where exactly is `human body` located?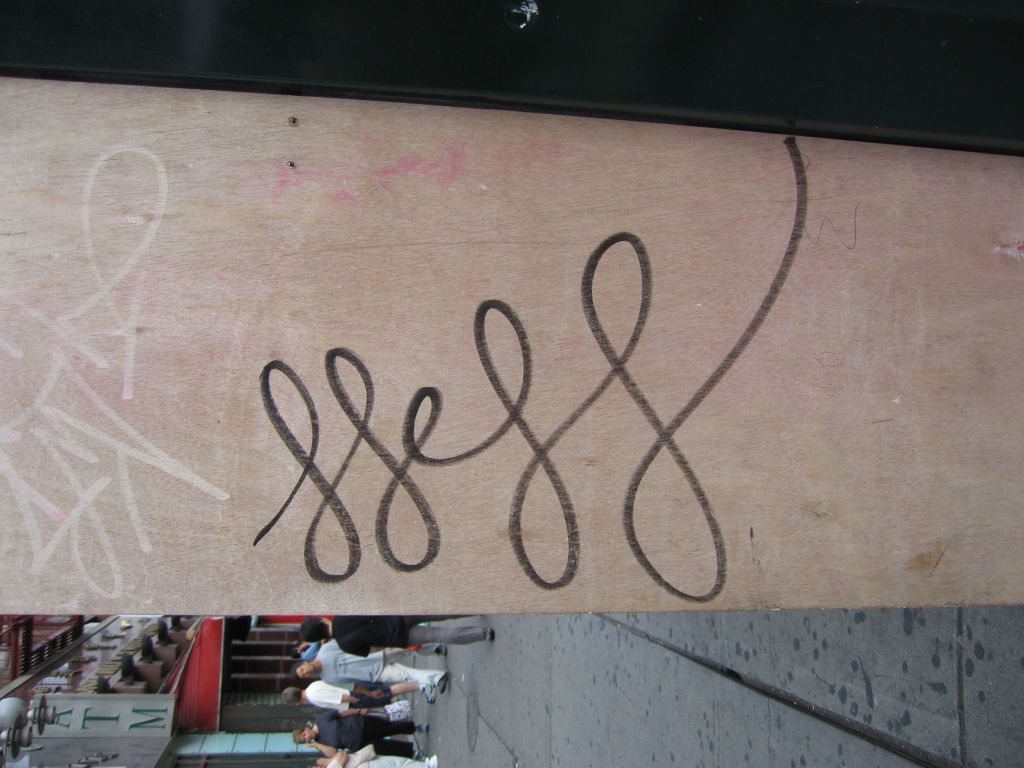
Its bounding box is box(312, 641, 443, 702).
